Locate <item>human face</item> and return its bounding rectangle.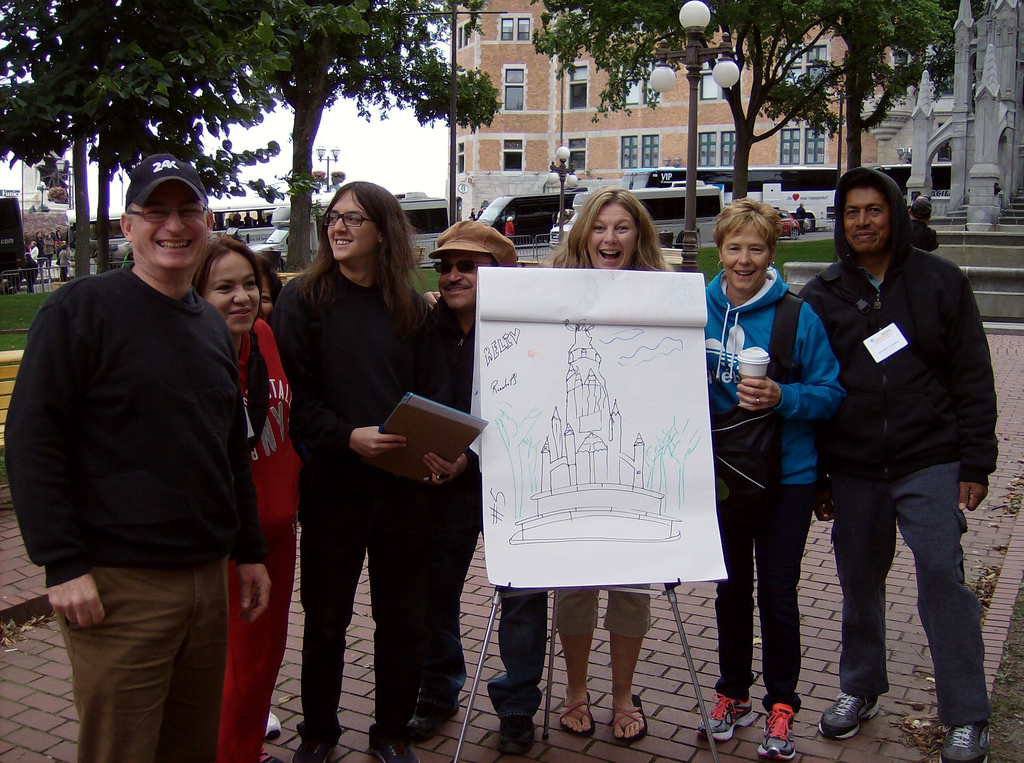
l=846, t=191, r=881, b=253.
